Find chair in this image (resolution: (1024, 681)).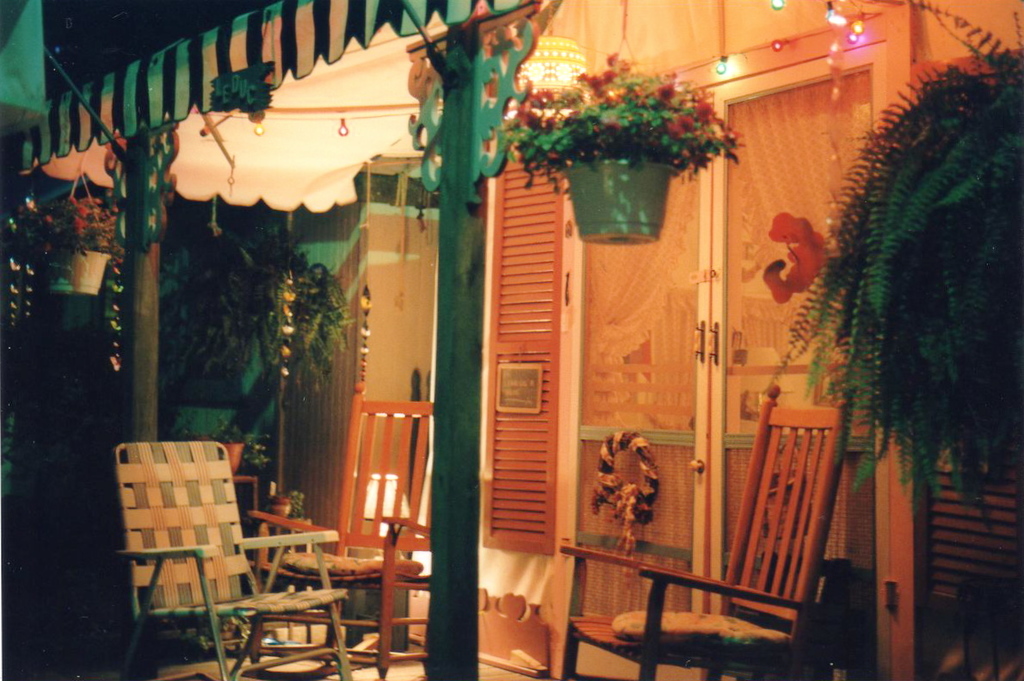
Rect(548, 373, 862, 680).
